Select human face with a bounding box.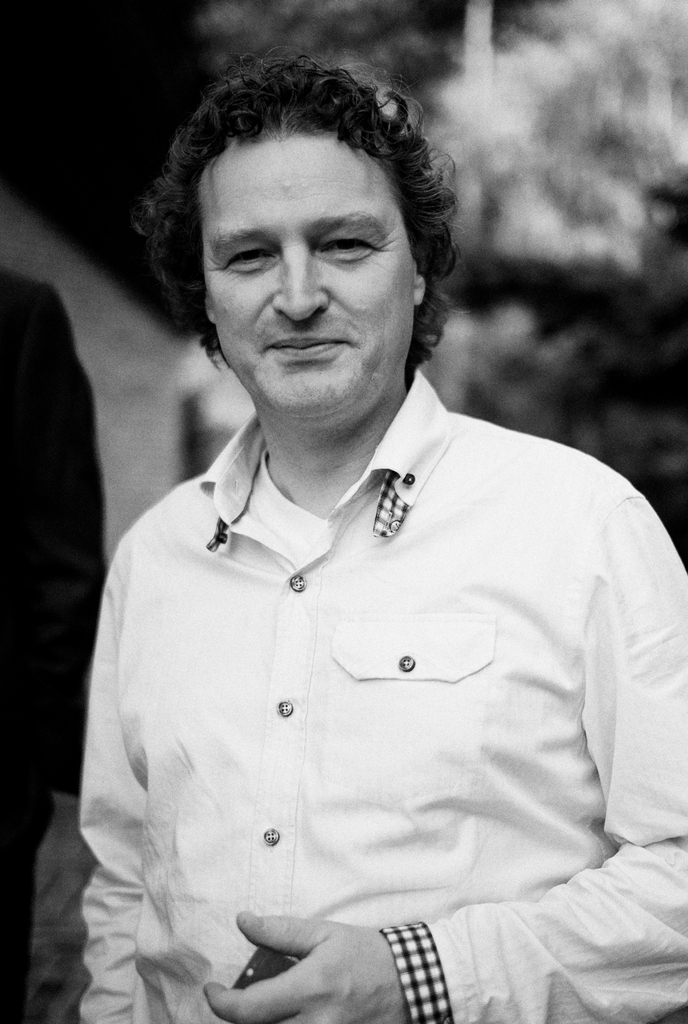
204,134,414,414.
